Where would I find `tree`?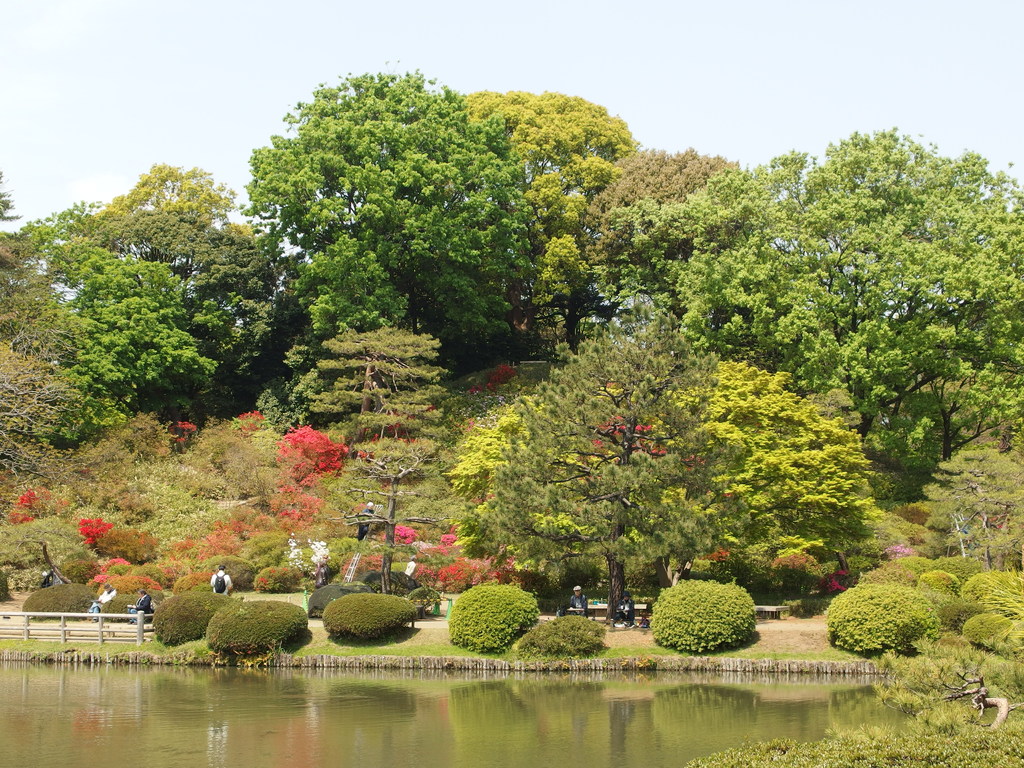
At detection(582, 144, 737, 267).
